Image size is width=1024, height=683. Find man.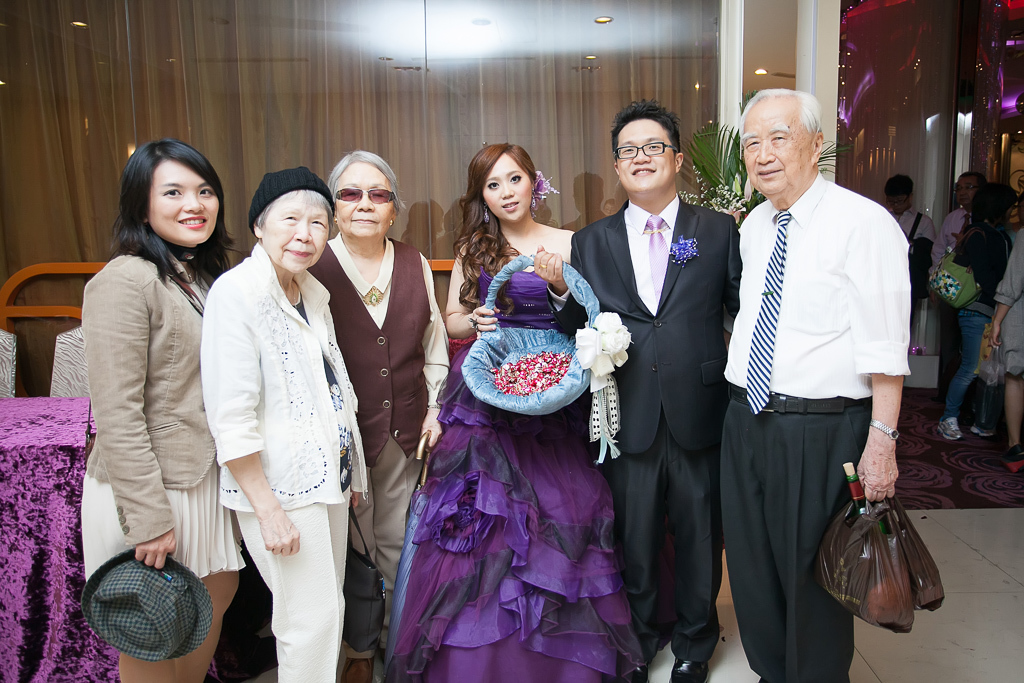
rect(880, 171, 934, 353).
